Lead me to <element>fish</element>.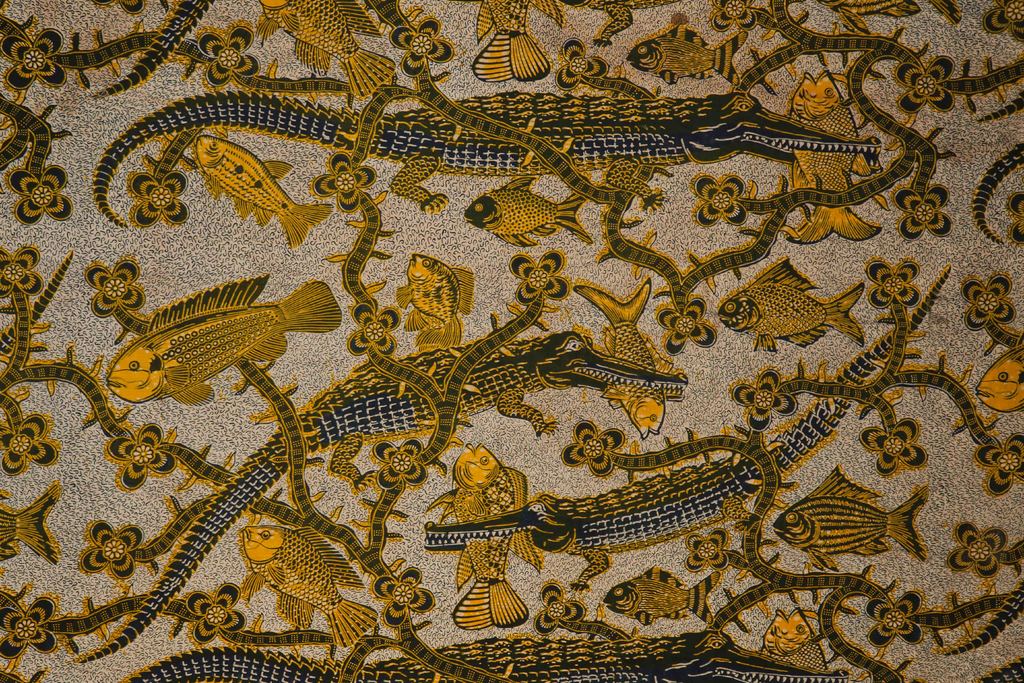
Lead to {"x1": 195, "y1": 138, "x2": 334, "y2": 249}.
